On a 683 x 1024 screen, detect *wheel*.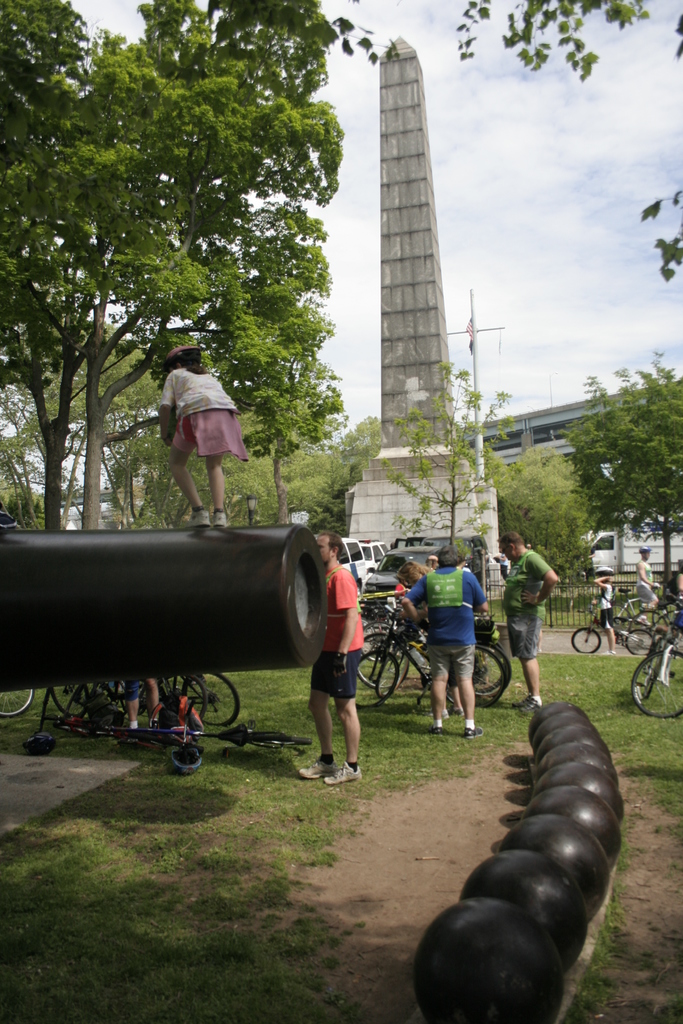
locate(571, 625, 602, 653).
